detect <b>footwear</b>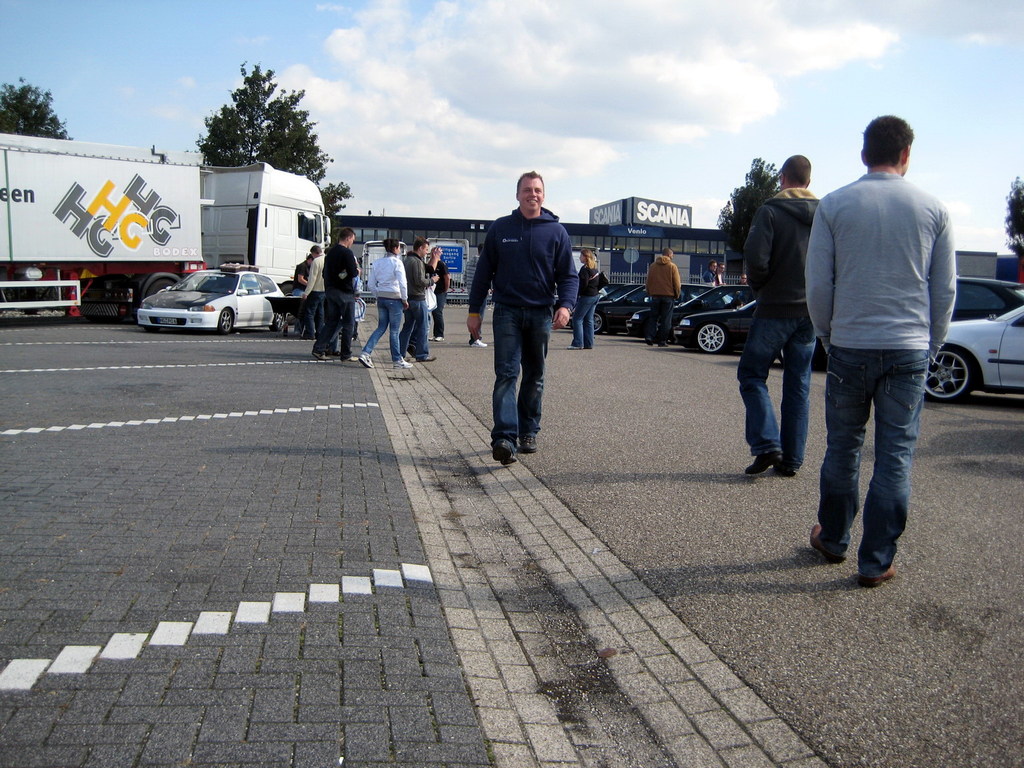
<box>361,352,375,367</box>
